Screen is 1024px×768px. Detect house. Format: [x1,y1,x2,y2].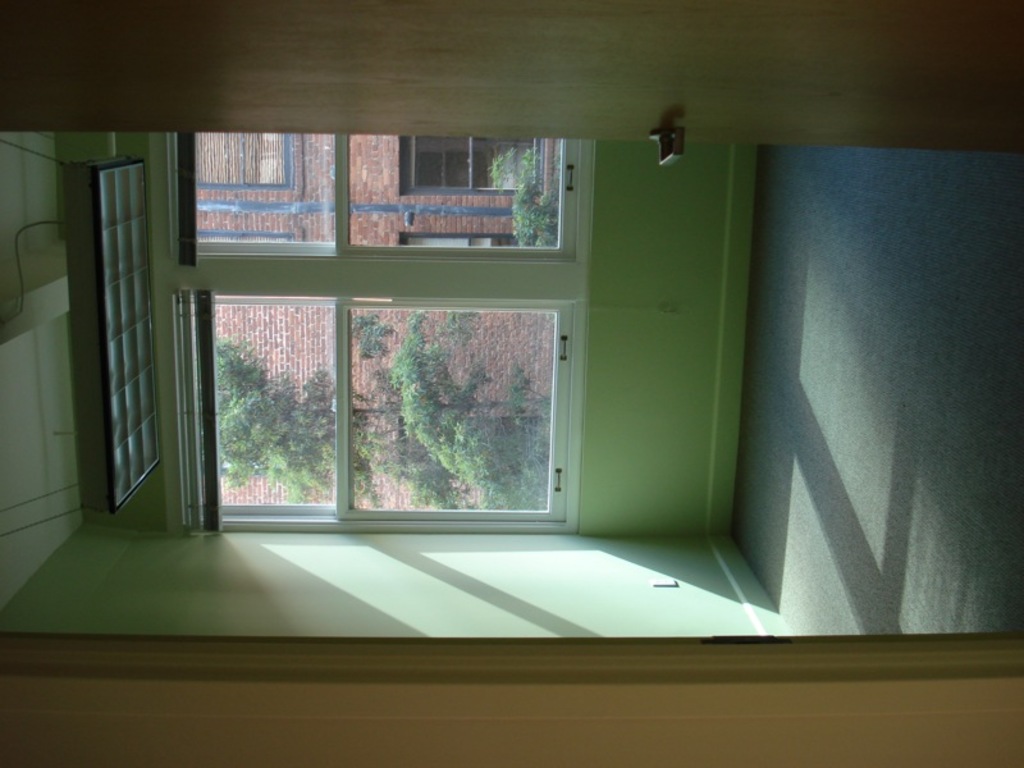
[192,131,571,512].
